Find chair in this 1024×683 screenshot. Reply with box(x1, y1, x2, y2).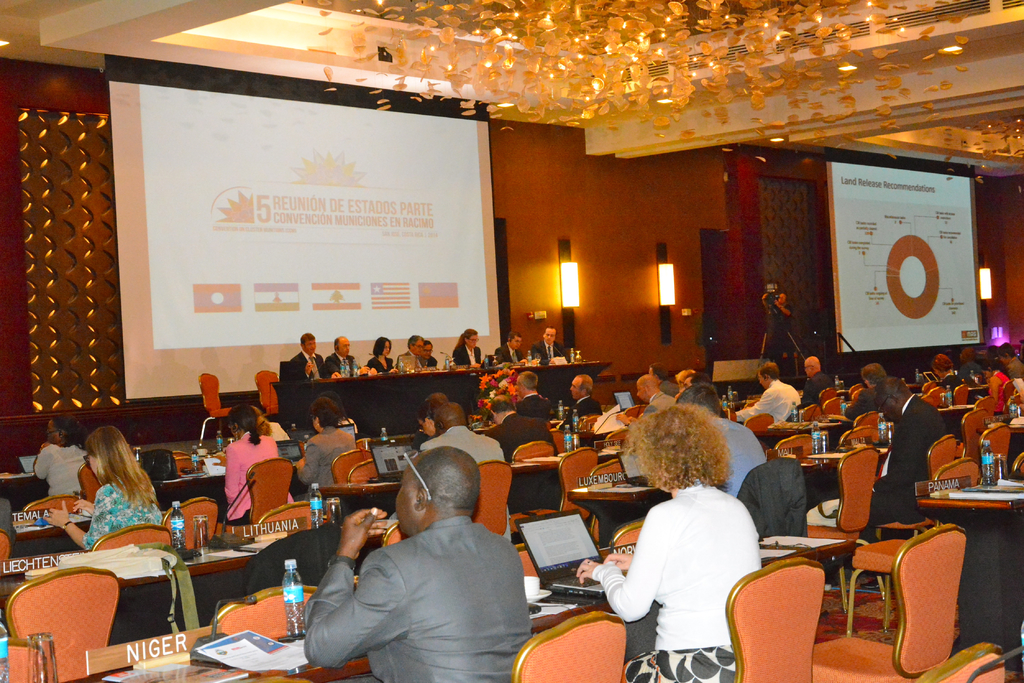
box(513, 609, 627, 682).
